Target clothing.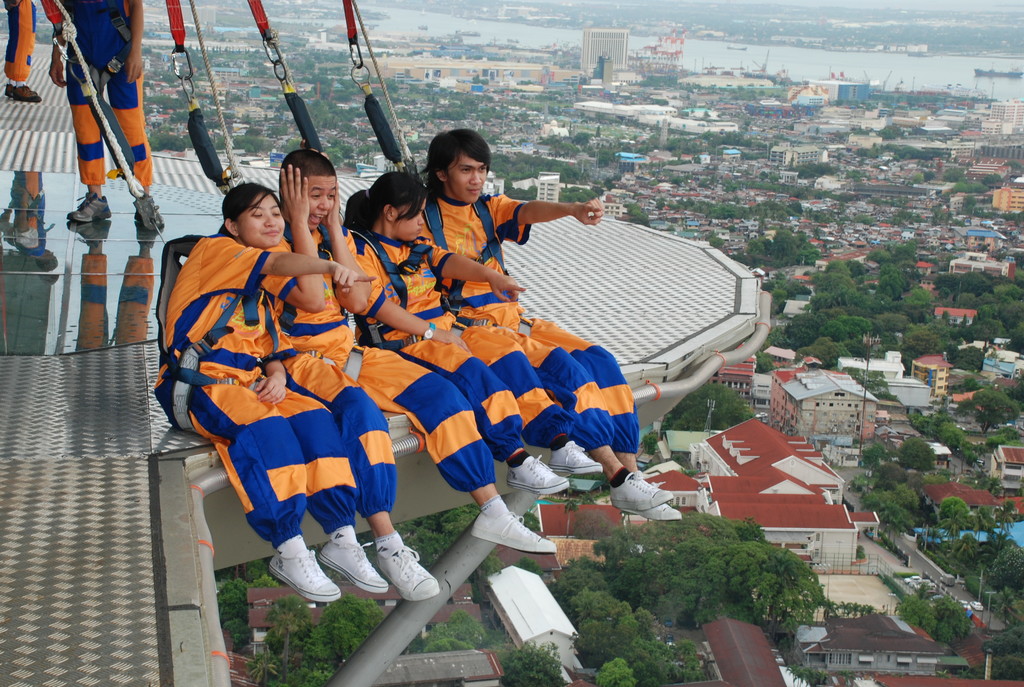
Target region: [left=154, top=213, right=372, bottom=524].
